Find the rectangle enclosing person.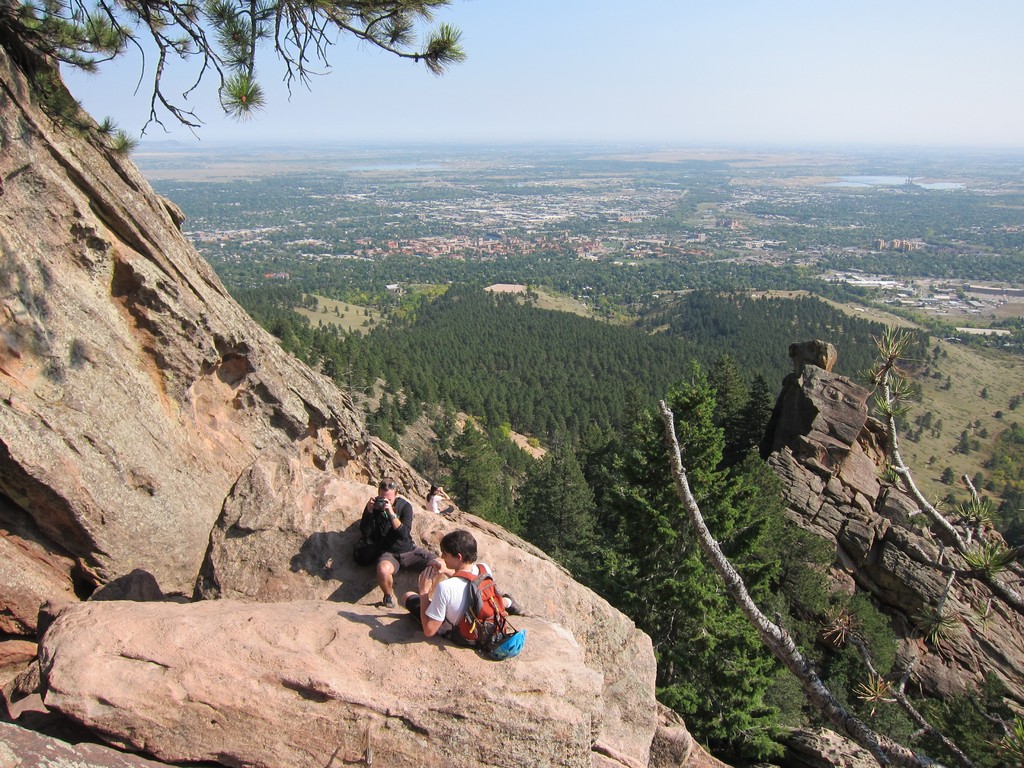
426, 546, 506, 659.
